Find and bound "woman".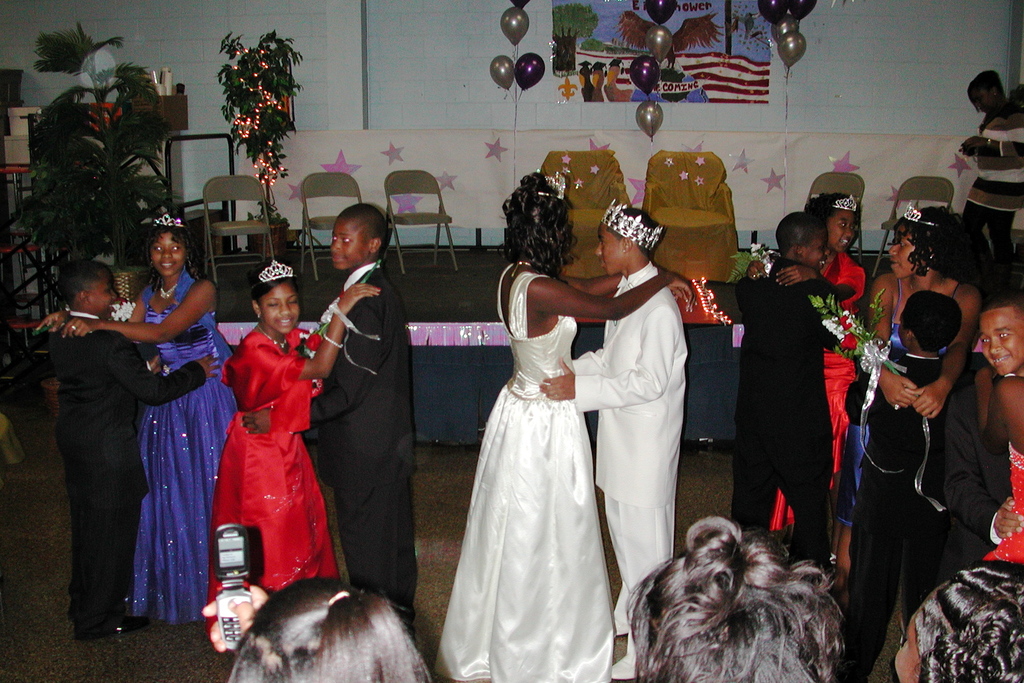
Bound: <bbox>437, 172, 680, 681</bbox>.
